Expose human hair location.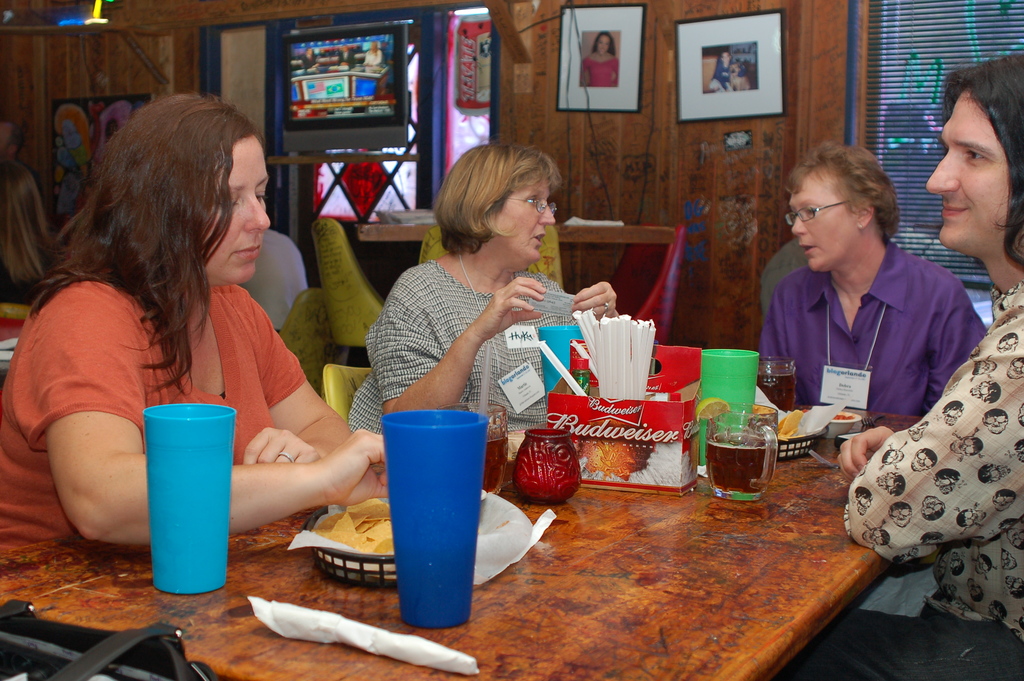
Exposed at rect(25, 88, 266, 400).
